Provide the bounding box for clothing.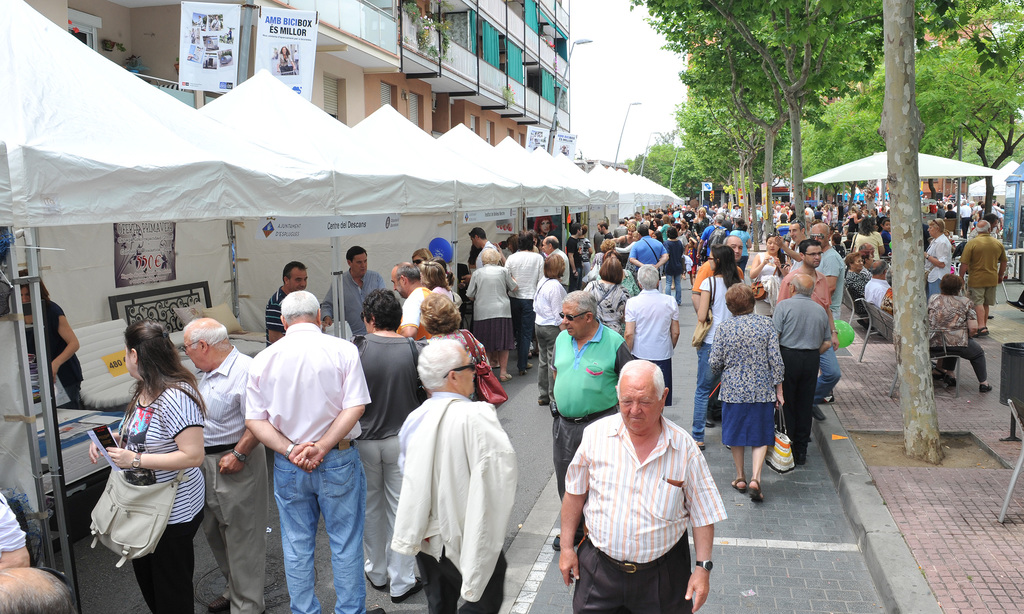
pyautogui.locateOnScreen(266, 286, 287, 343).
